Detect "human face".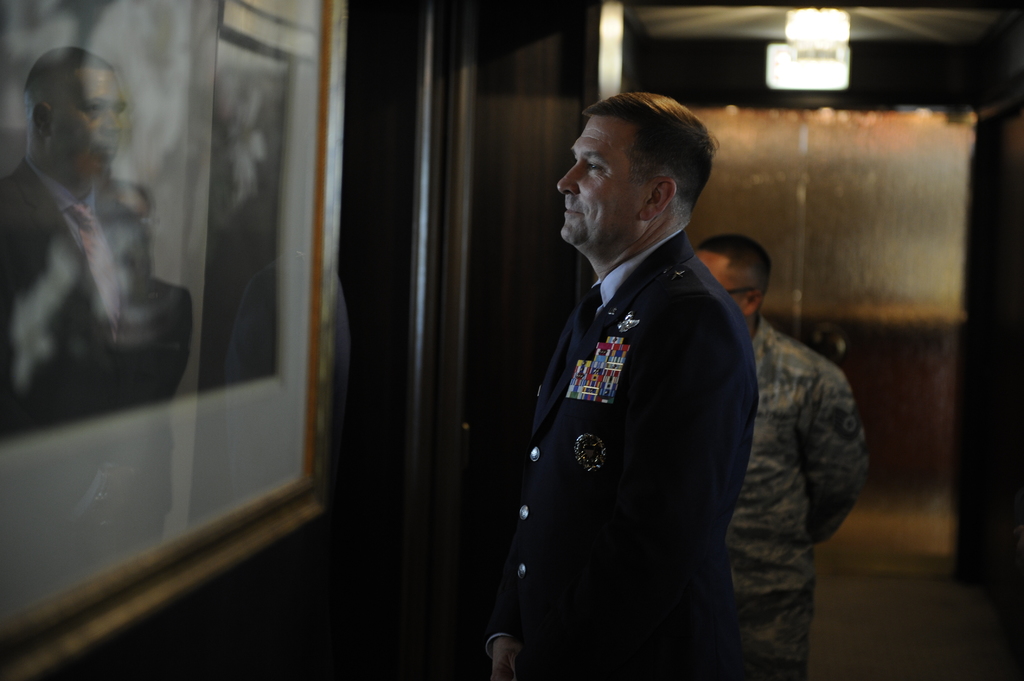
Detected at 550:108:647:229.
